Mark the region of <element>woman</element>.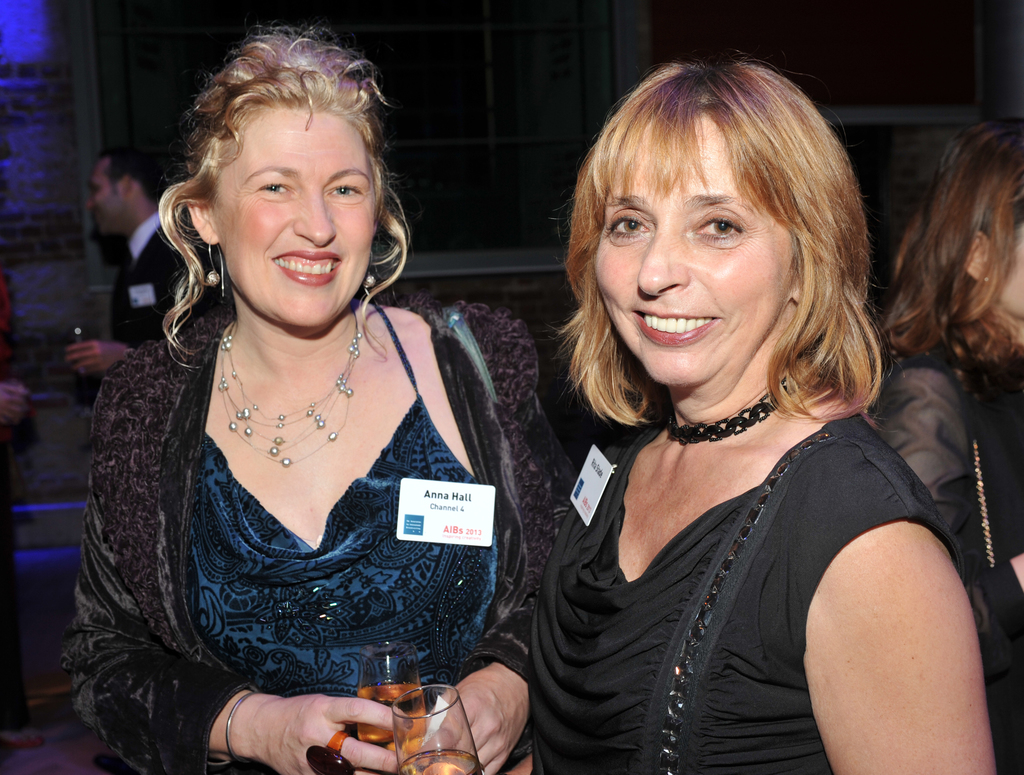
Region: <bbox>528, 60, 998, 774</bbox>.
